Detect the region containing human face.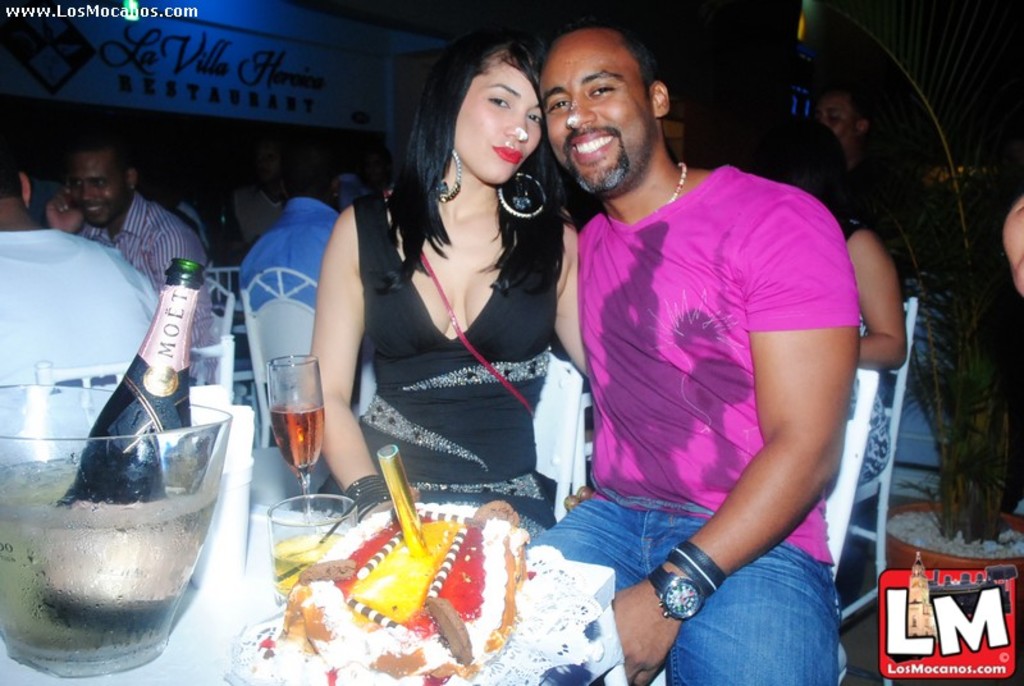
(x1=534, y1=31, x2=655, y2=192).
